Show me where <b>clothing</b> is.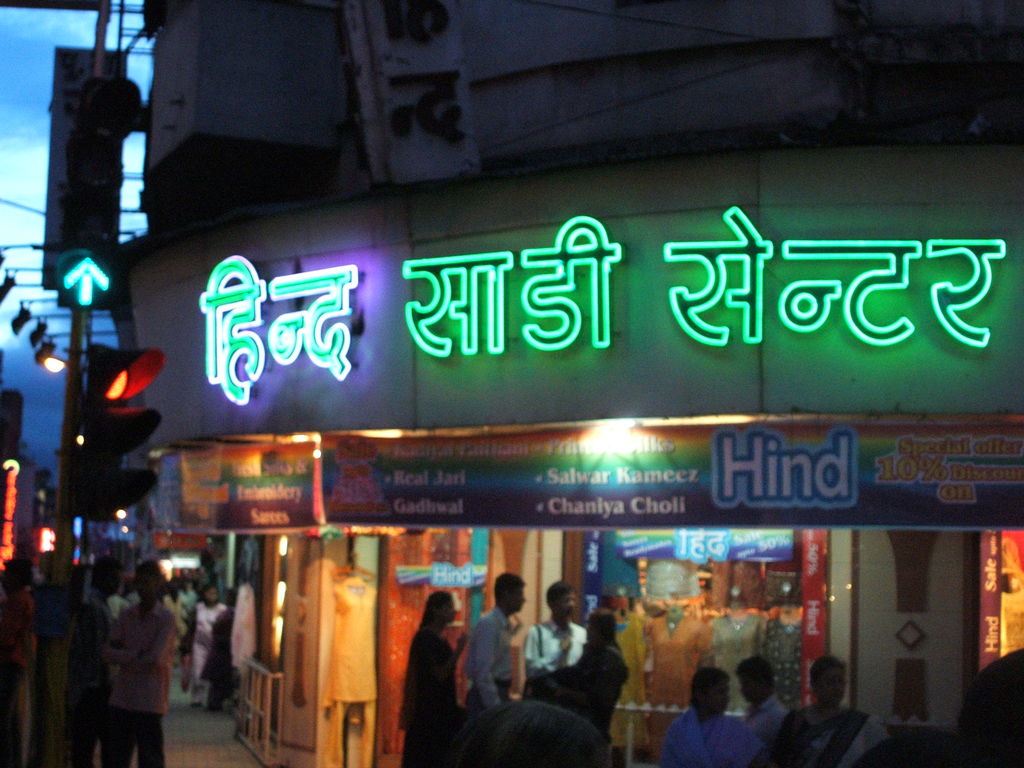
<b>clothing</b> is at [401,626,447,767].
